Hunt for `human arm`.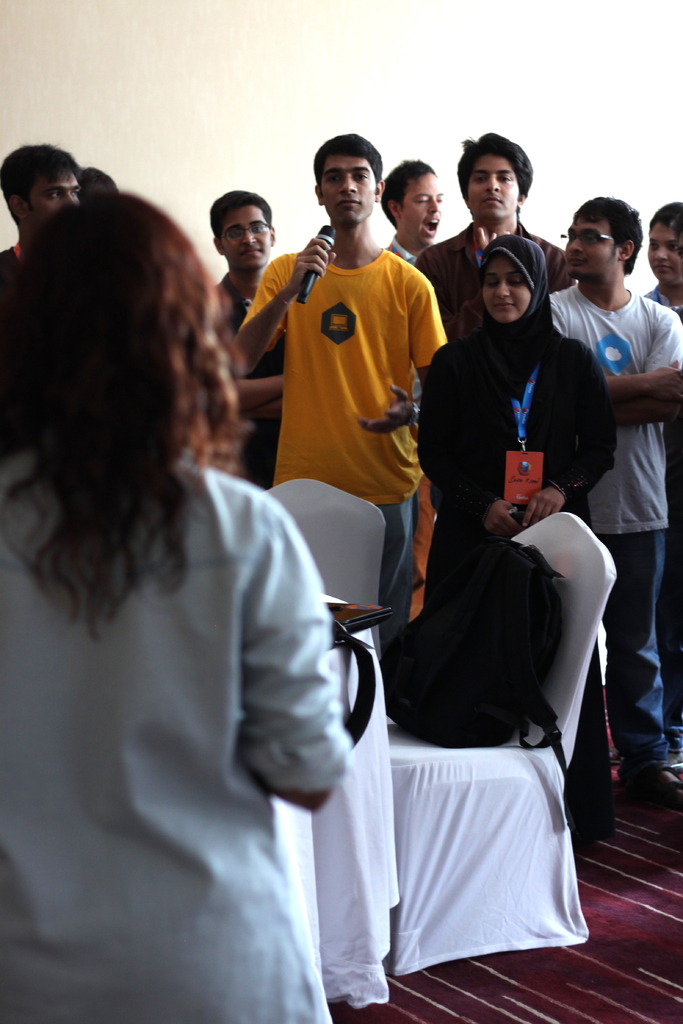
Hunted down at <region>506, 340, 618, 540</region>.
